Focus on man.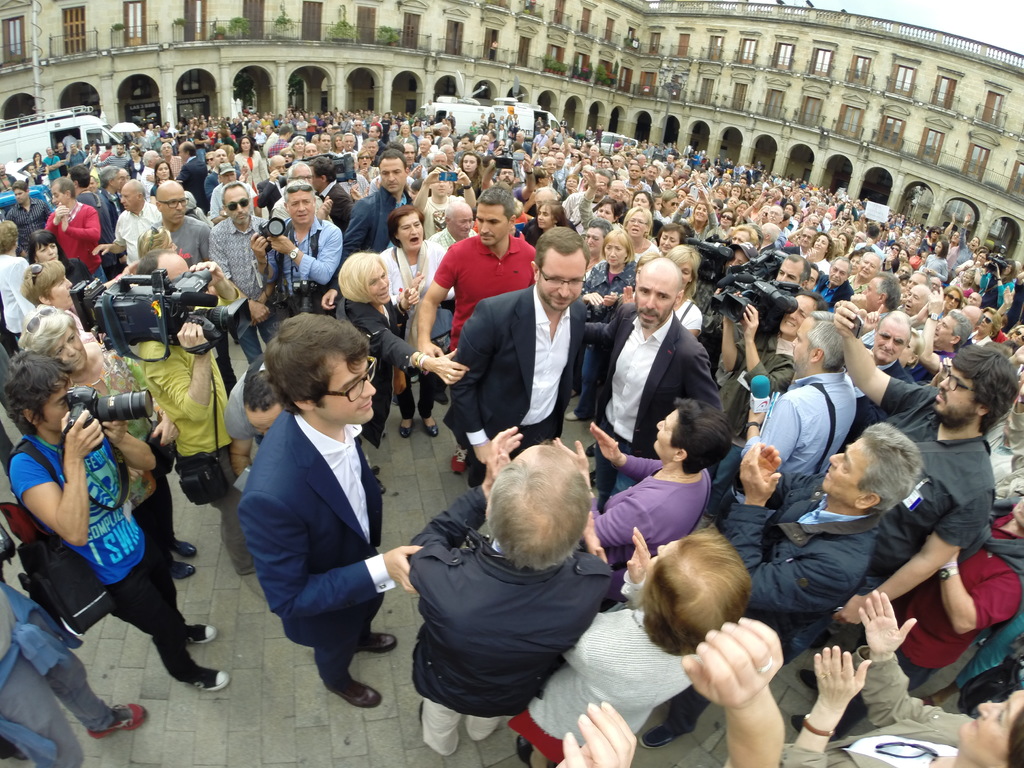
Focused at select_region(39, 181, 106, 287).
